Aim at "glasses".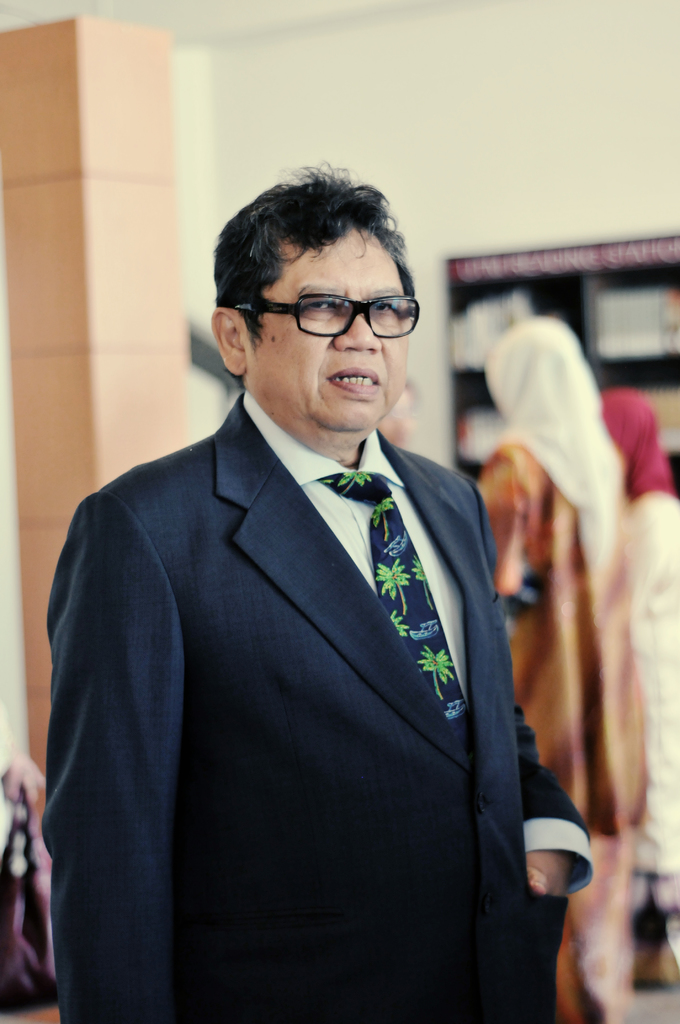
Aimed at (x1=226, y1=296, x2=424, y2=337).
